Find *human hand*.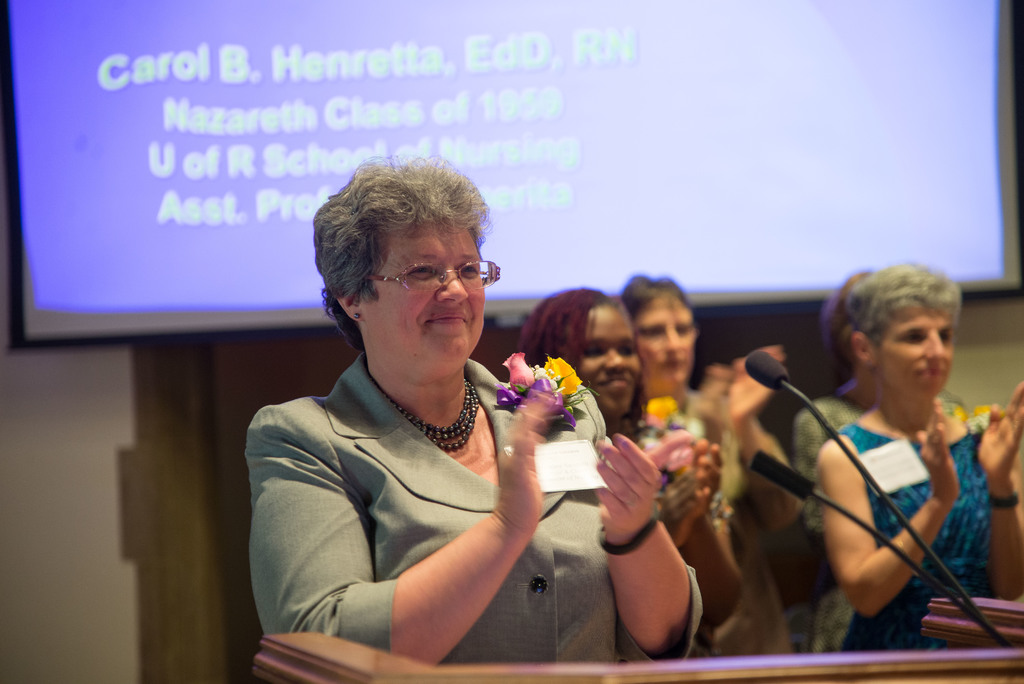
(915,392,958,503).
